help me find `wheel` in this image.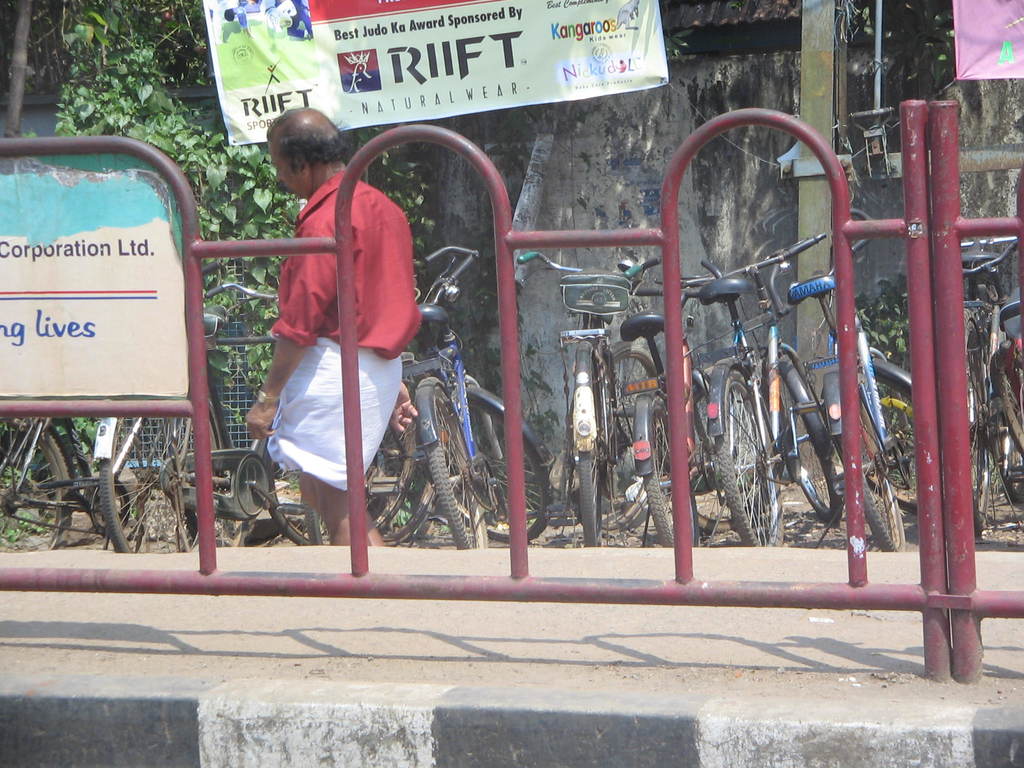
Found it: (613,344,664,519).
